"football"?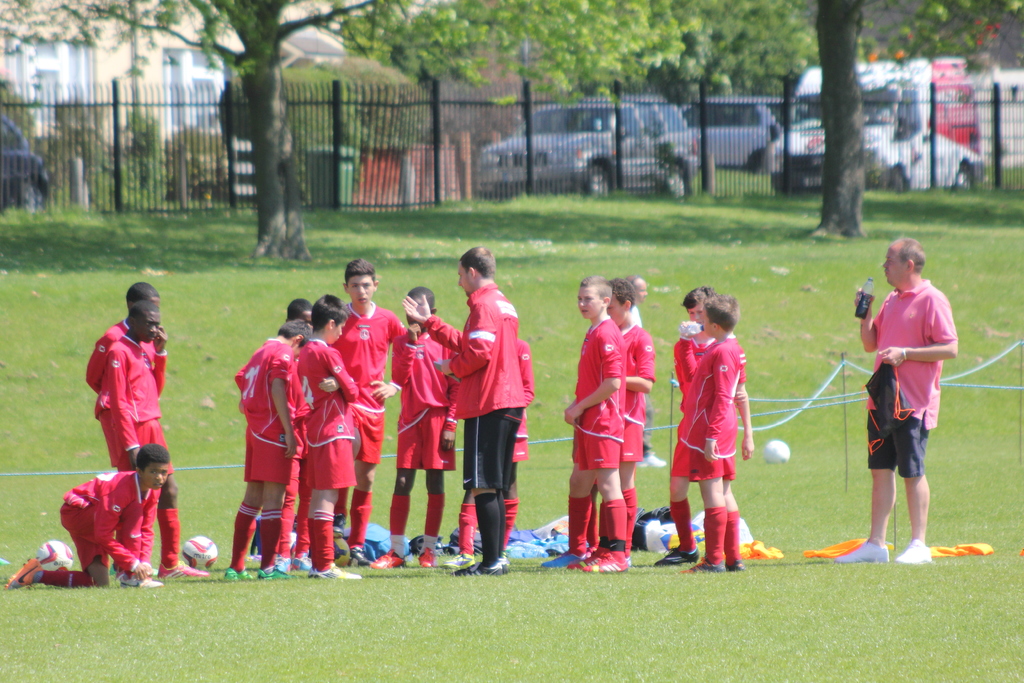
x1=763 y1=438 x2=788 y2=465
